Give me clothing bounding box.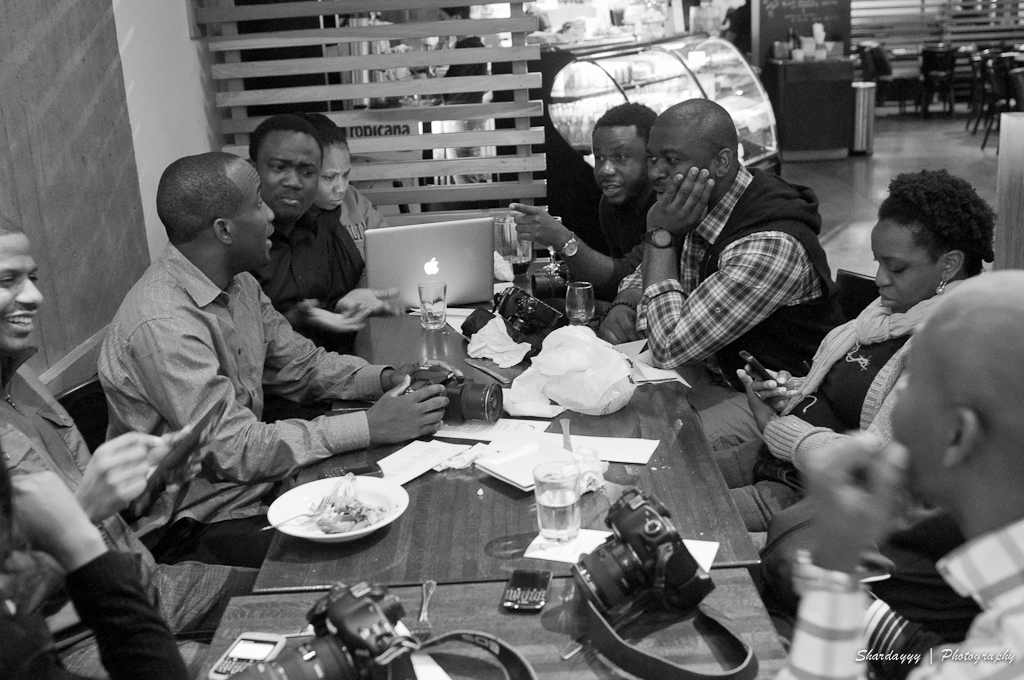
(624, 99, 856, 414).
